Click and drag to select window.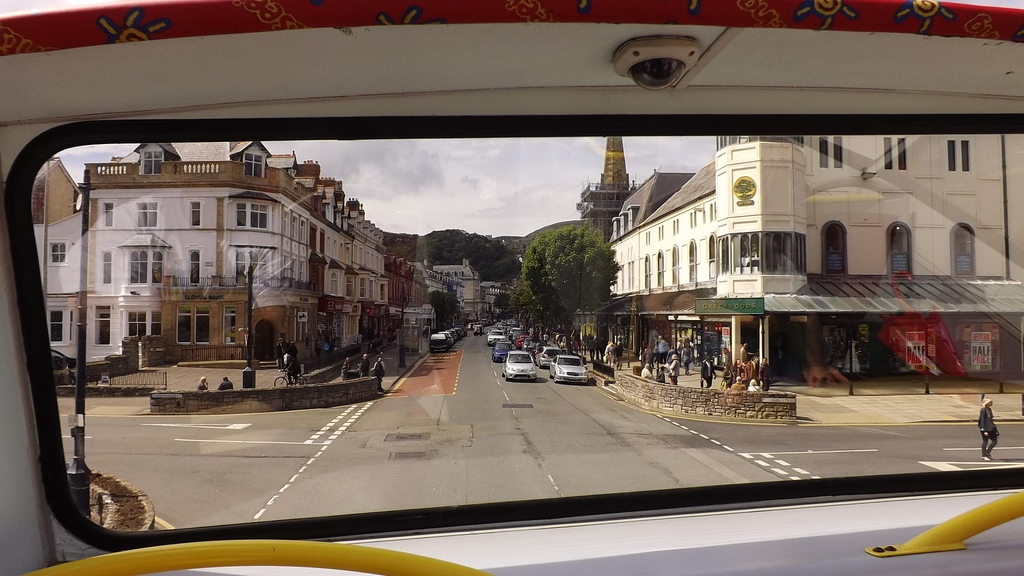
Selection: bbox=[819, 137, 829, 168].
